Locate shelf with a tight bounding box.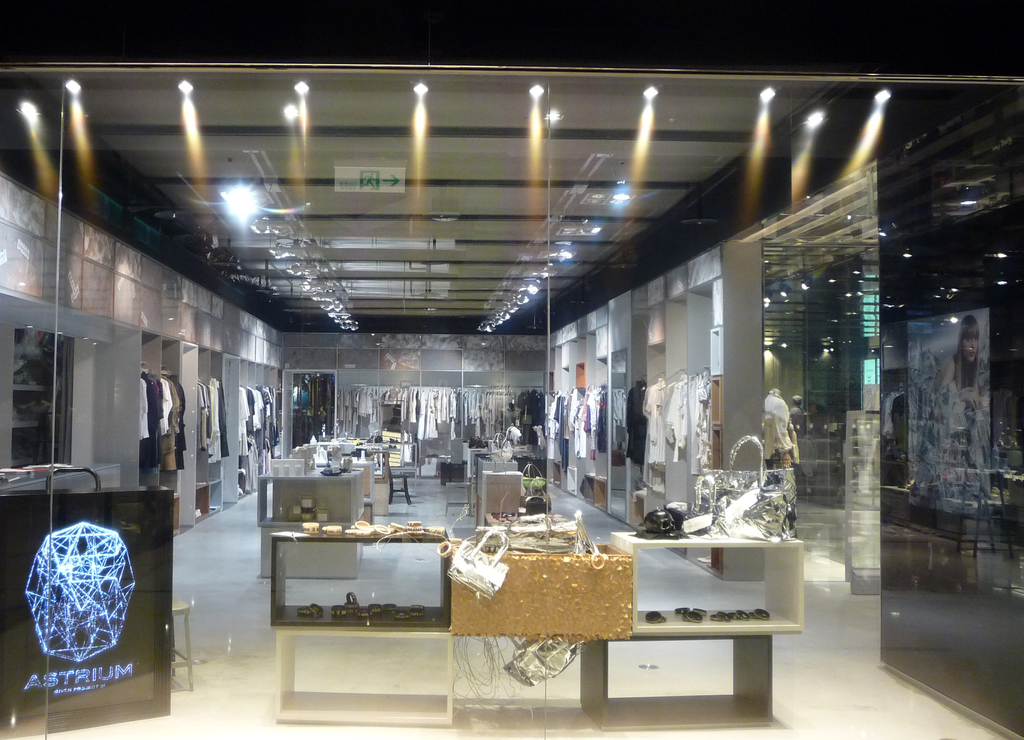
left=611, top=547, right=802, bottom=629.
